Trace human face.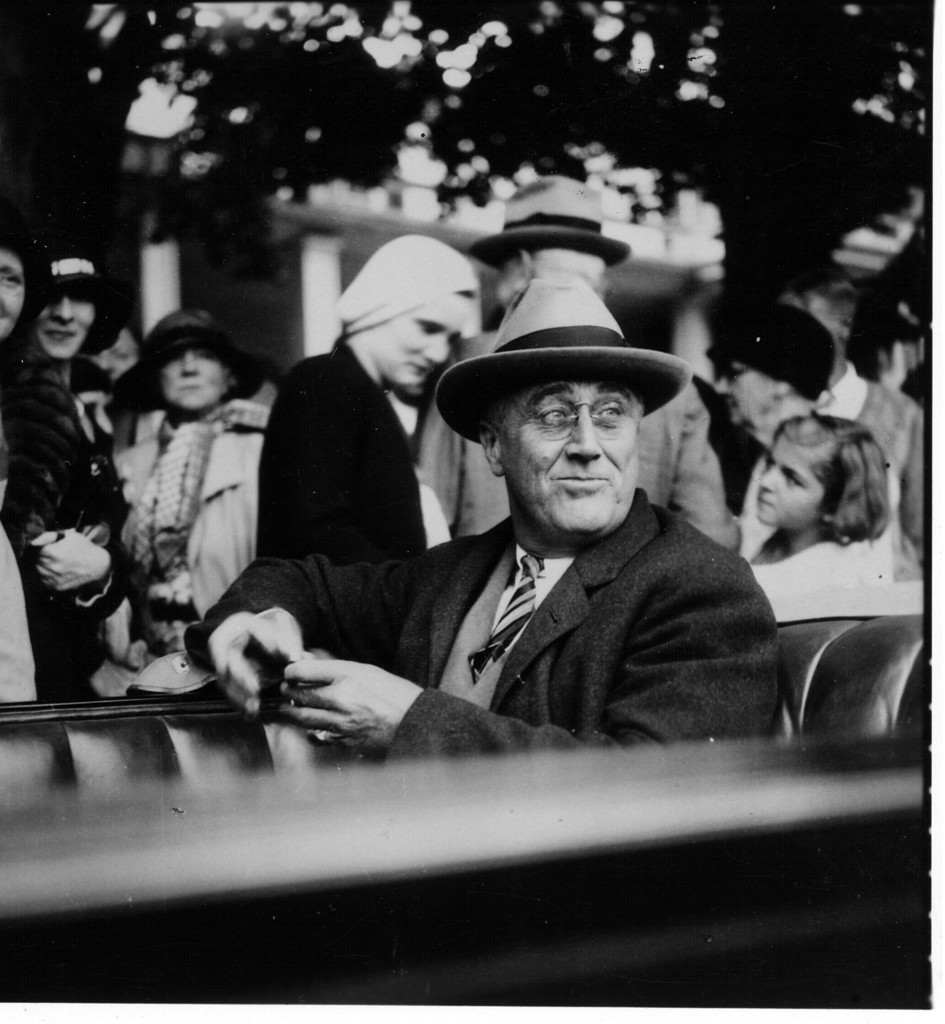
Traced to rect(162, 349, 222, 413).
